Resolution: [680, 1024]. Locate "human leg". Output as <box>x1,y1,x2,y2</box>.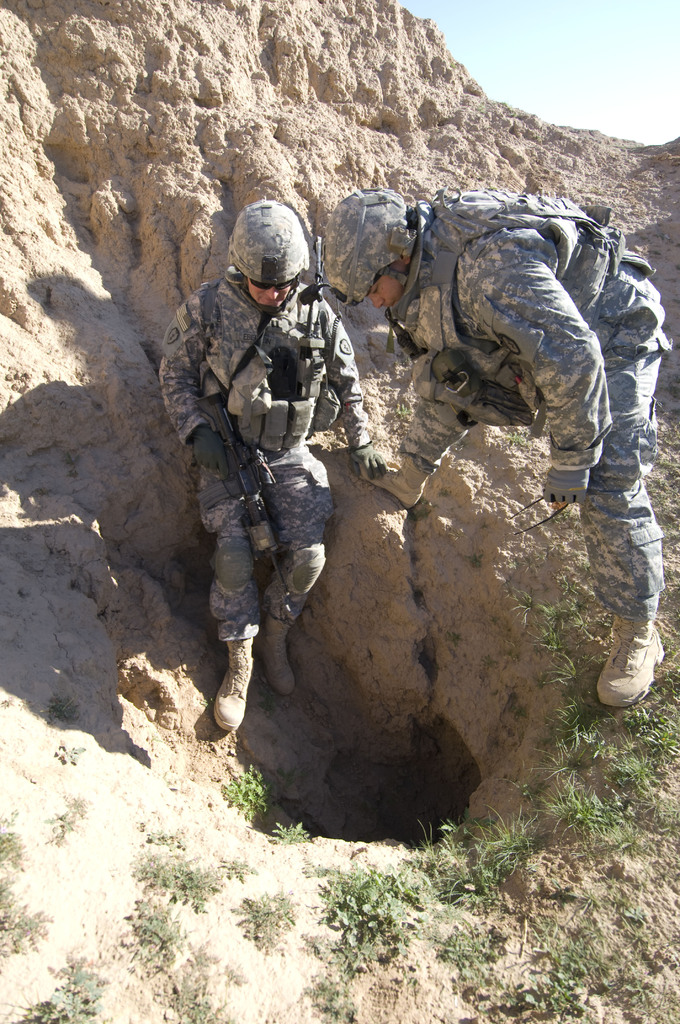
<box>586,246,667,711</box>.
